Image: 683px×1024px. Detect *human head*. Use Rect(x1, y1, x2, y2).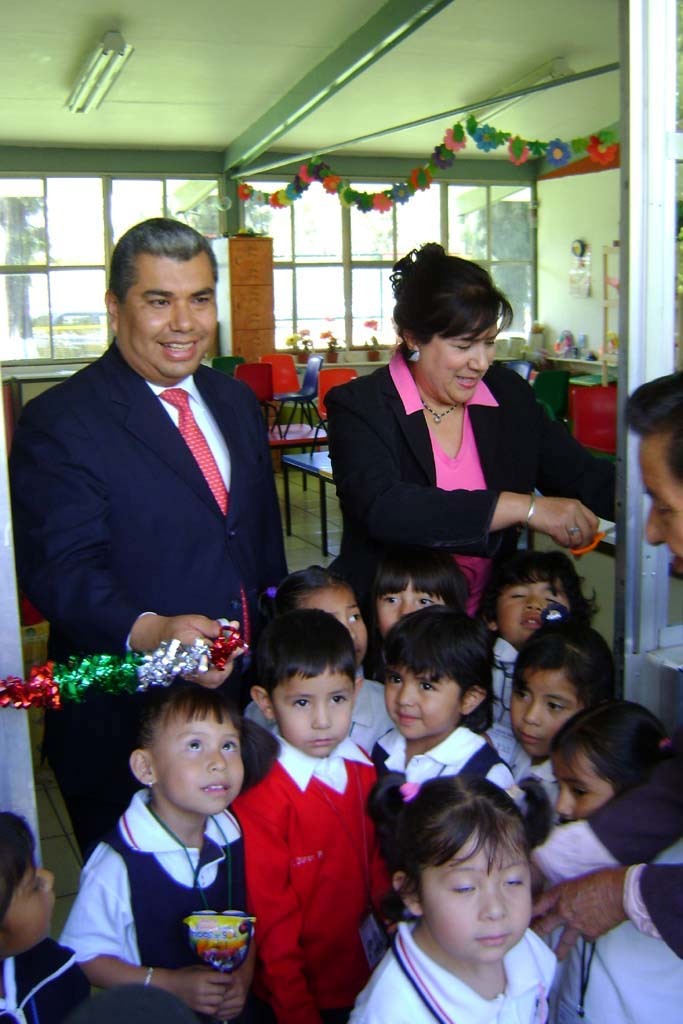
Rect(392, 238, 502, 405).
